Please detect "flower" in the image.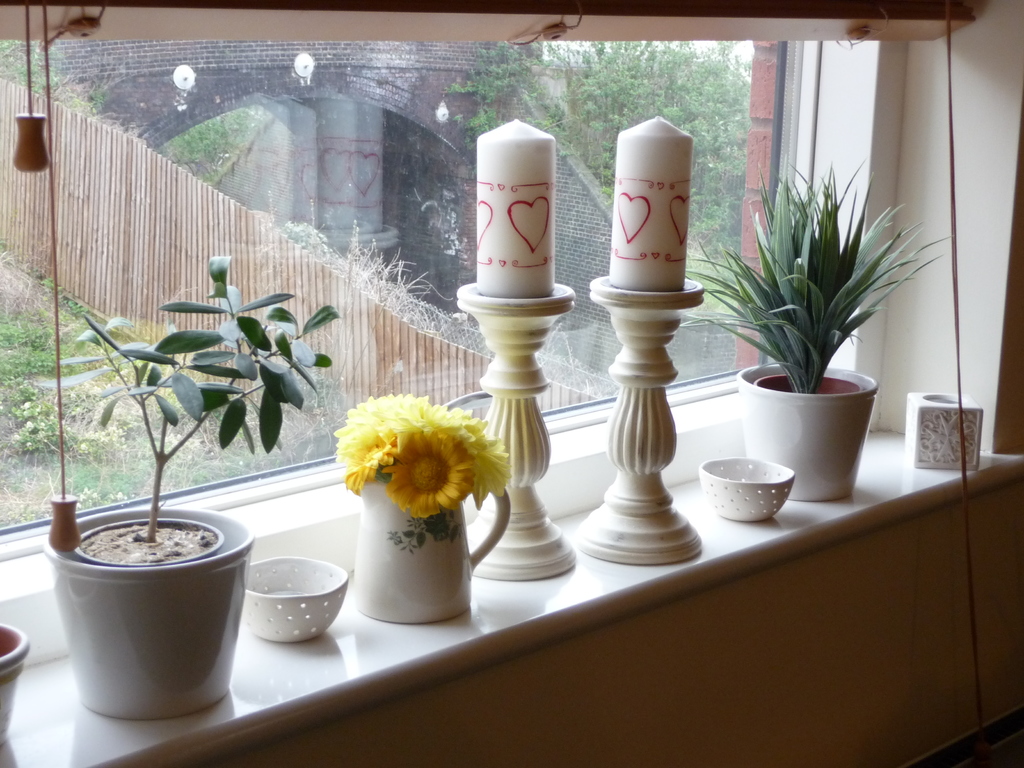
select_region(17, 400, 36, 410).
